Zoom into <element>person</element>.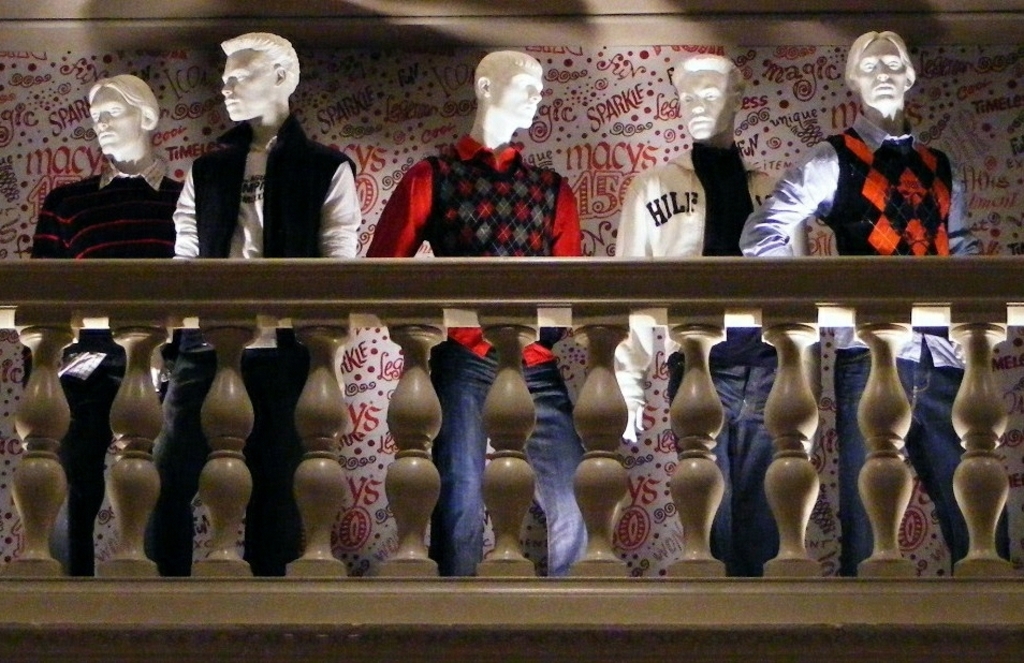
Zoom target: {"x1": 27, "y1": 71, "x2": 189, "y2": 574}.
